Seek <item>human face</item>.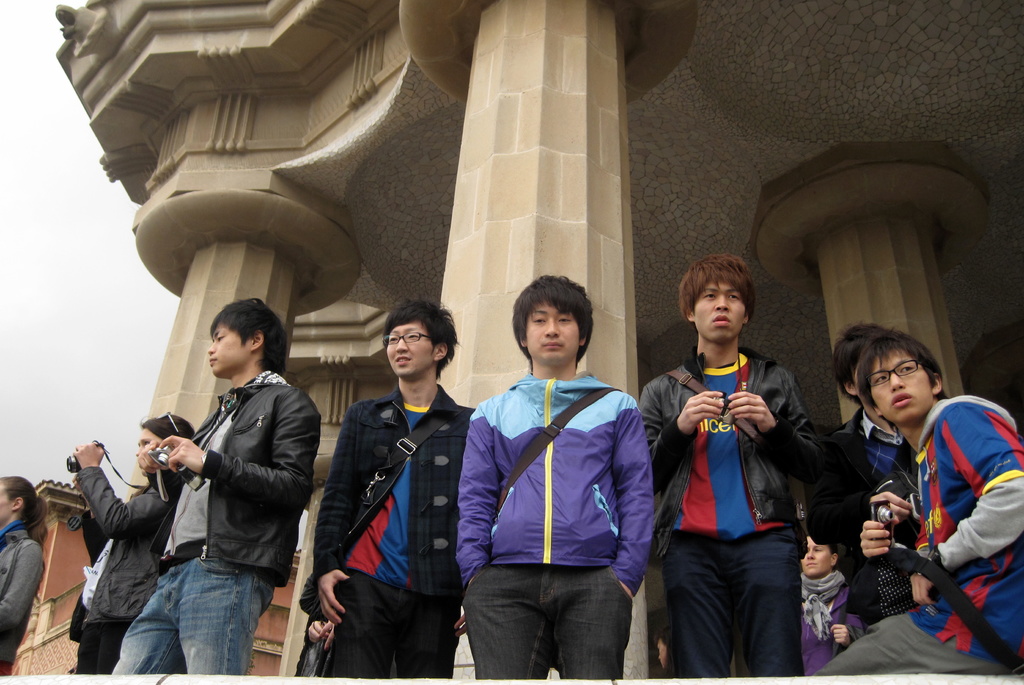
689/278/745/341.
